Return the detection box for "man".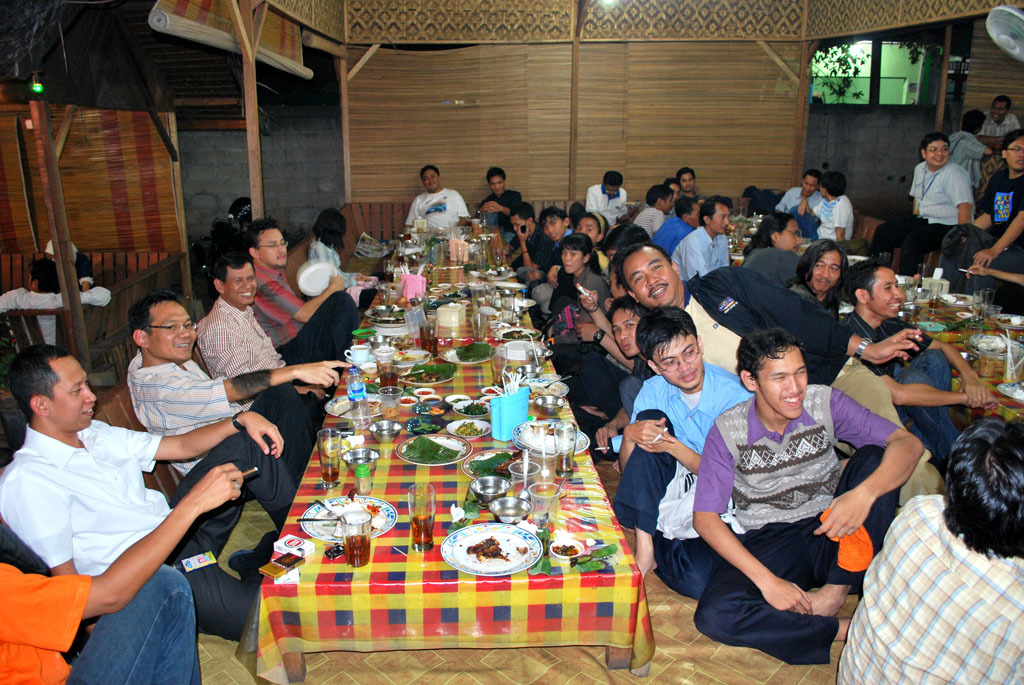
box=[979, 98, 1020, 135].
